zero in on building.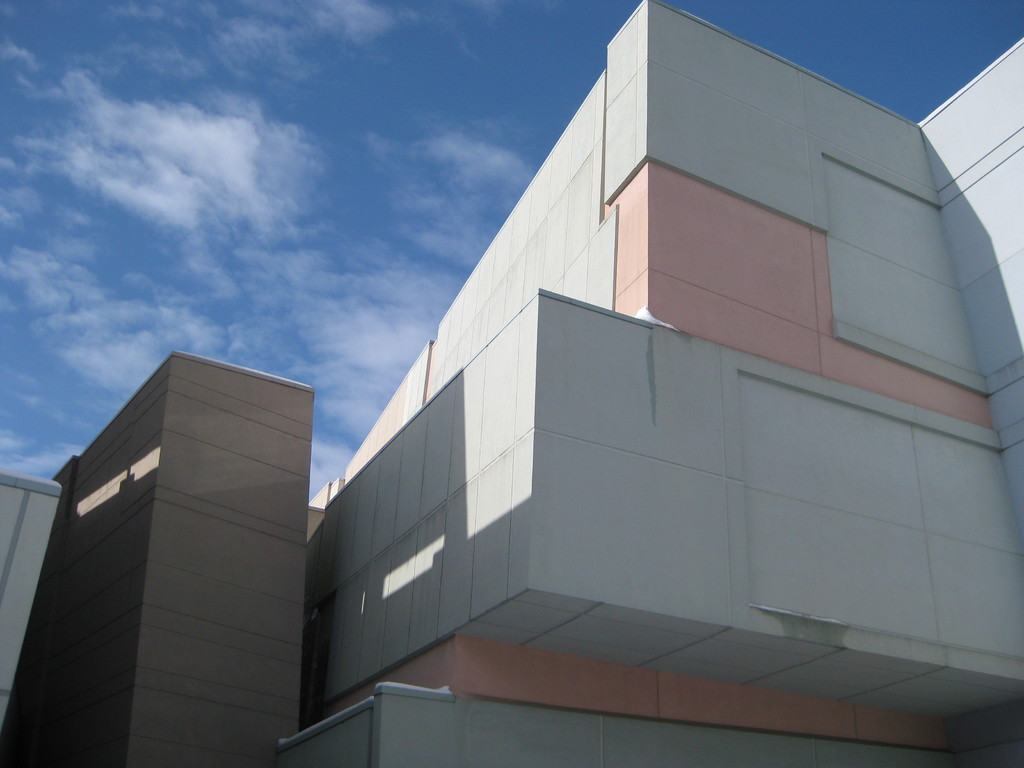
Zeroed in: {"left": 0, "top": 0, "right": 1023, "bottom": 767}.
